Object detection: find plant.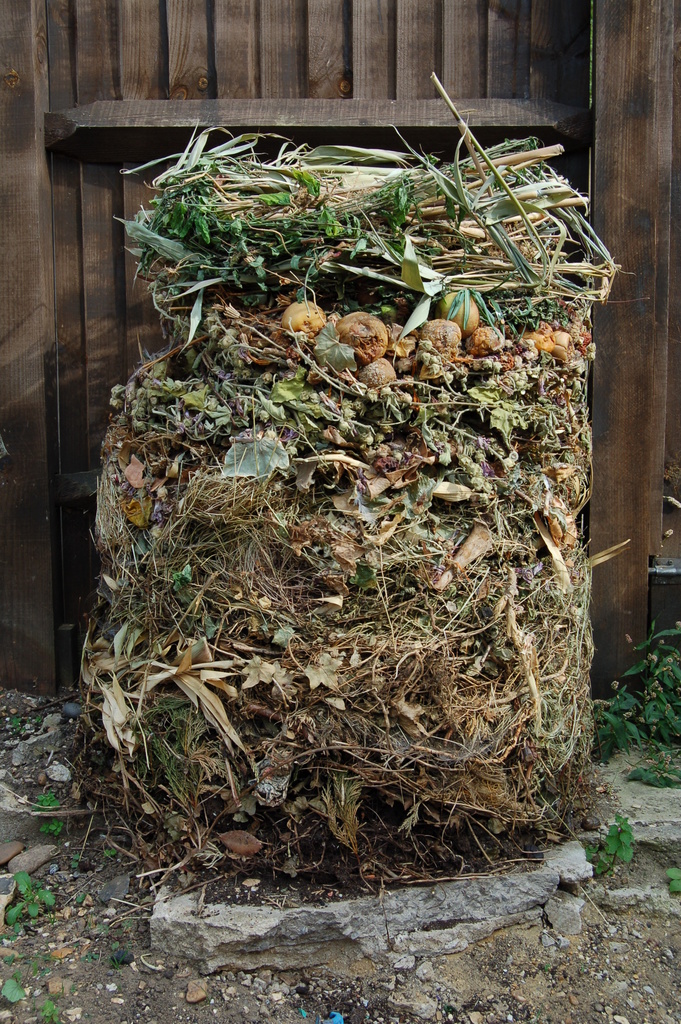
(2, 861, 56, 929).
